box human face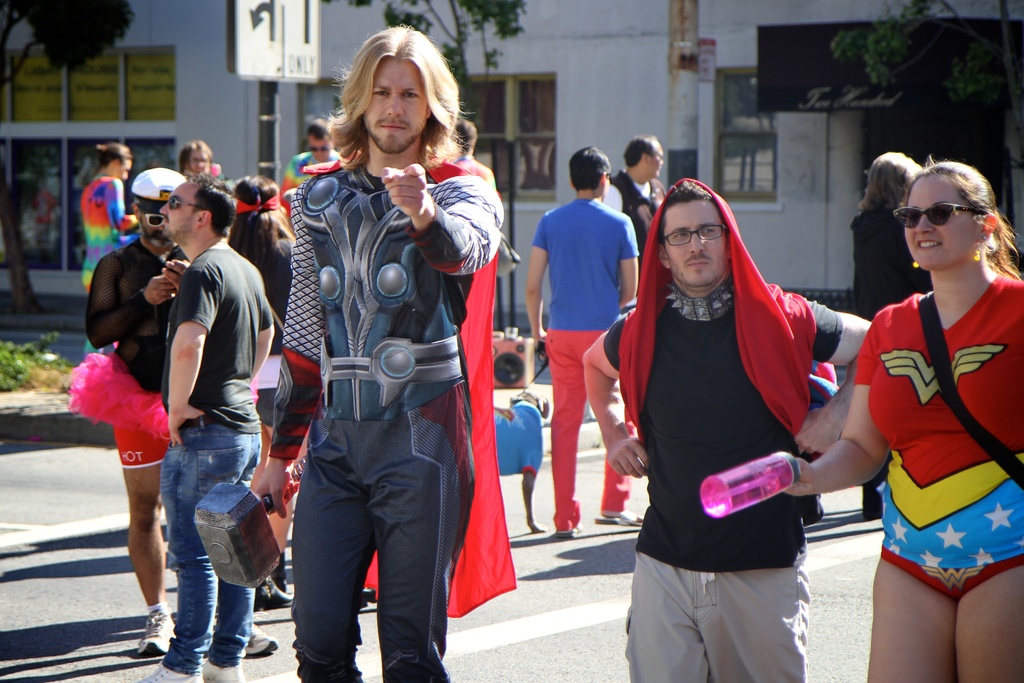
Rect(120, 156, 131, 180)
